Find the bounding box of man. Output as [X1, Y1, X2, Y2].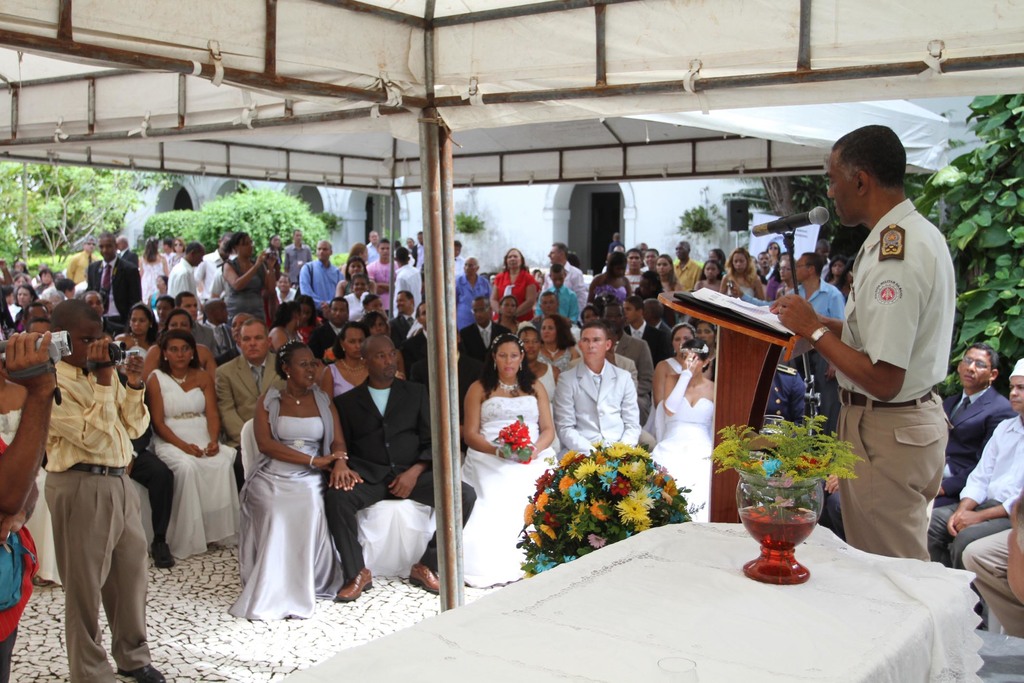
[365, 227, 382, 264].
